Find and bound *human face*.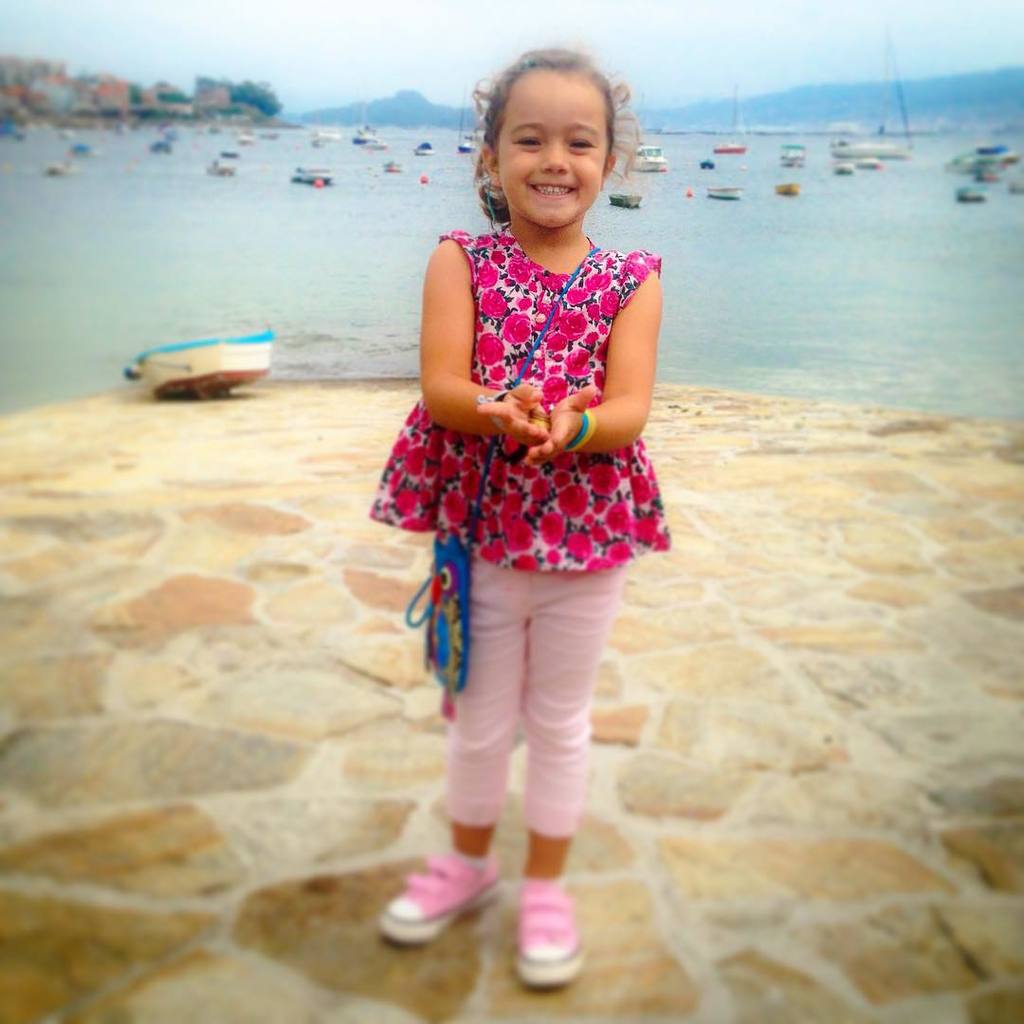
Bound: 488 69 609 231.
